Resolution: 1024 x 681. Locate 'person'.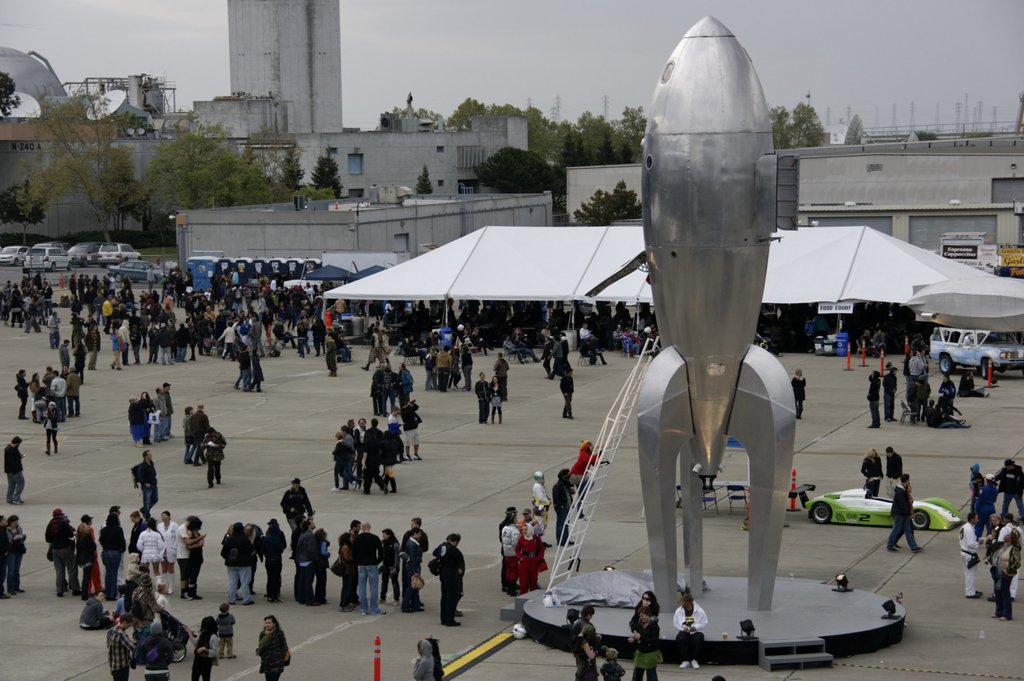
(x1=472, y1=370, x2=486, y2=425).
